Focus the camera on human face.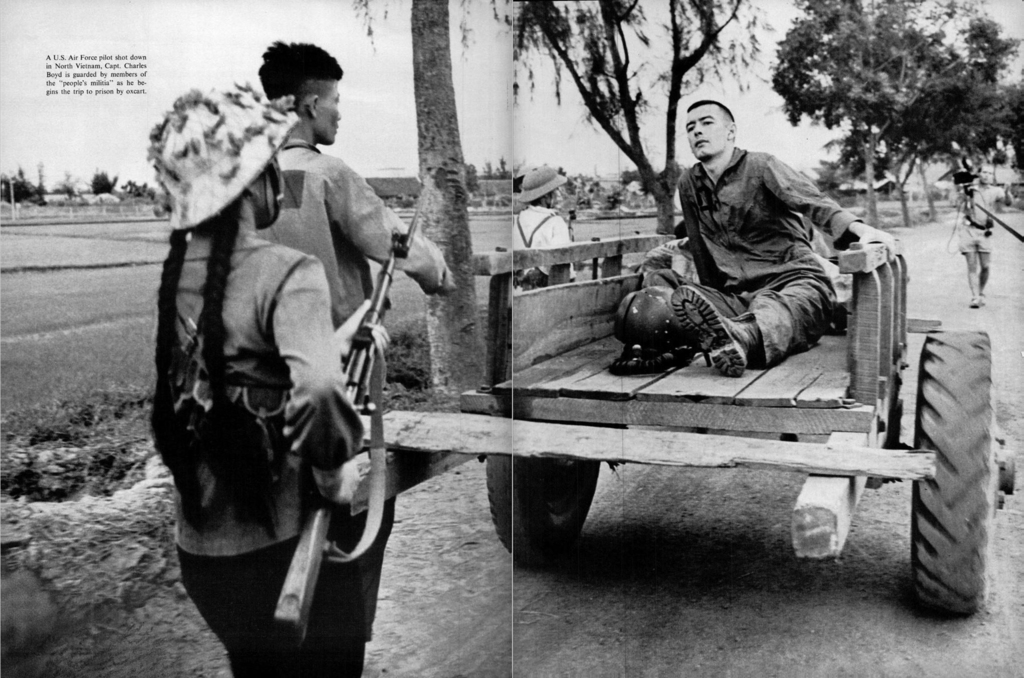
Focus region: bbox=[686, 108, 726, 157].
